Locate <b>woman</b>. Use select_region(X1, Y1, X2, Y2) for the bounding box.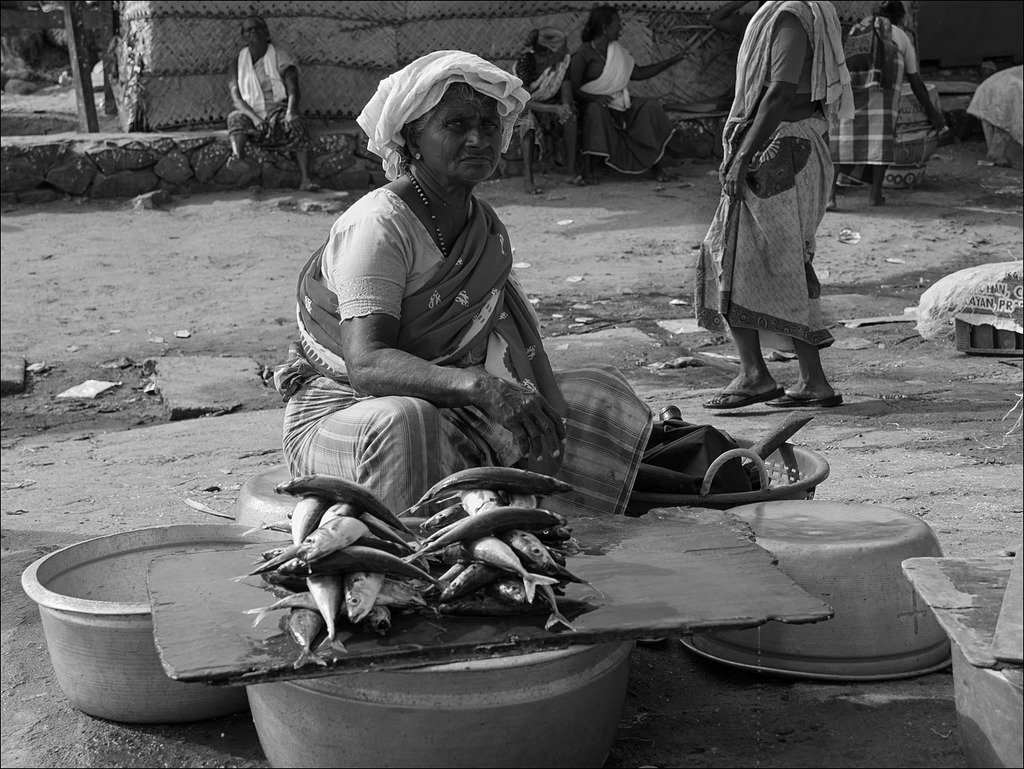
select_region(226, 15, 325, 185).
